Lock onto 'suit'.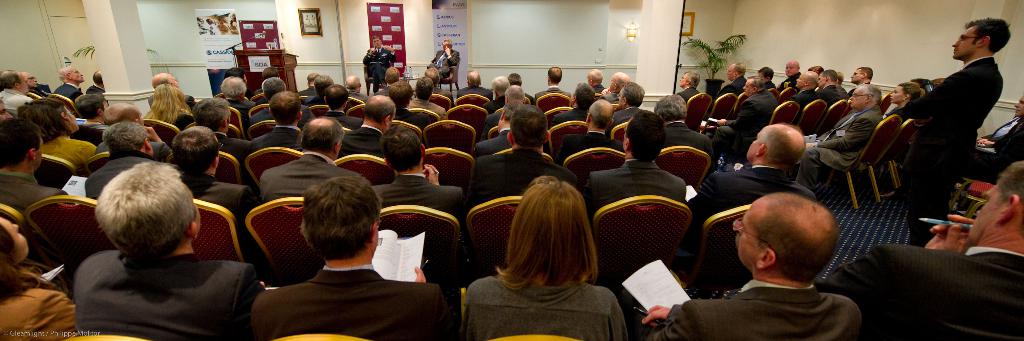
Locked: Rect(430, 49, 456, 76).
